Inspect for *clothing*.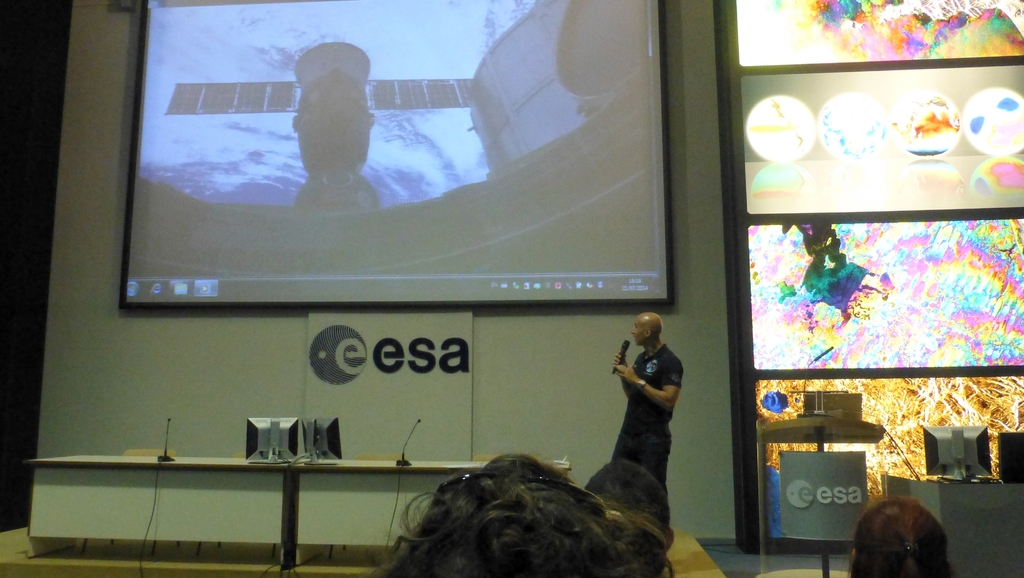
Inspection: bbox=[613, 340, 682, 486].
